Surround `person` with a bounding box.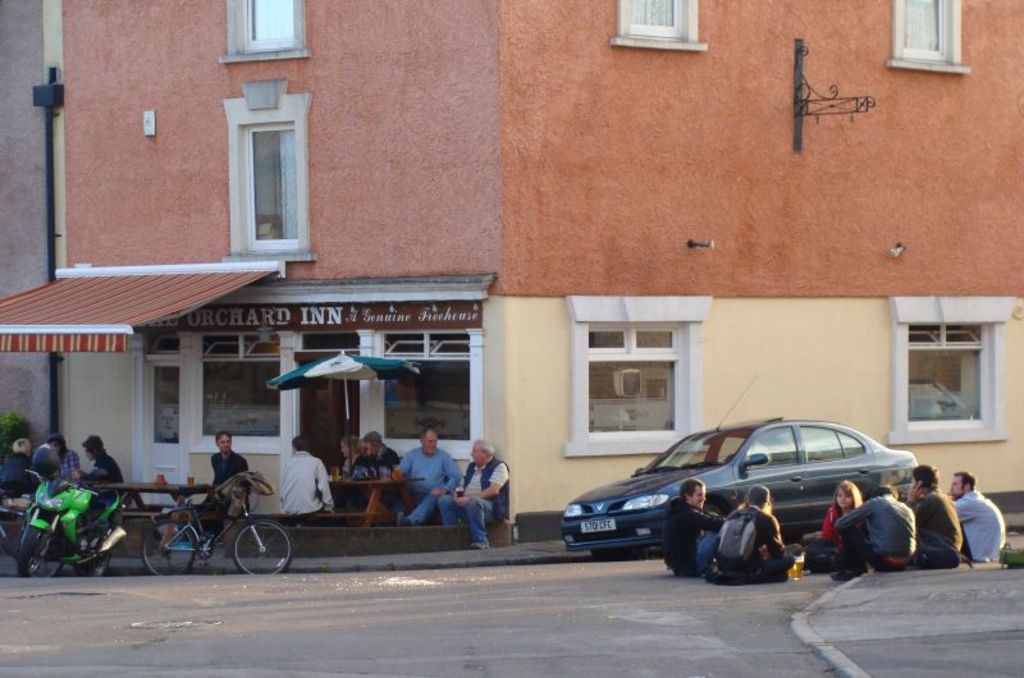
<bbox>355, 432, 406, 510</bbox>.
